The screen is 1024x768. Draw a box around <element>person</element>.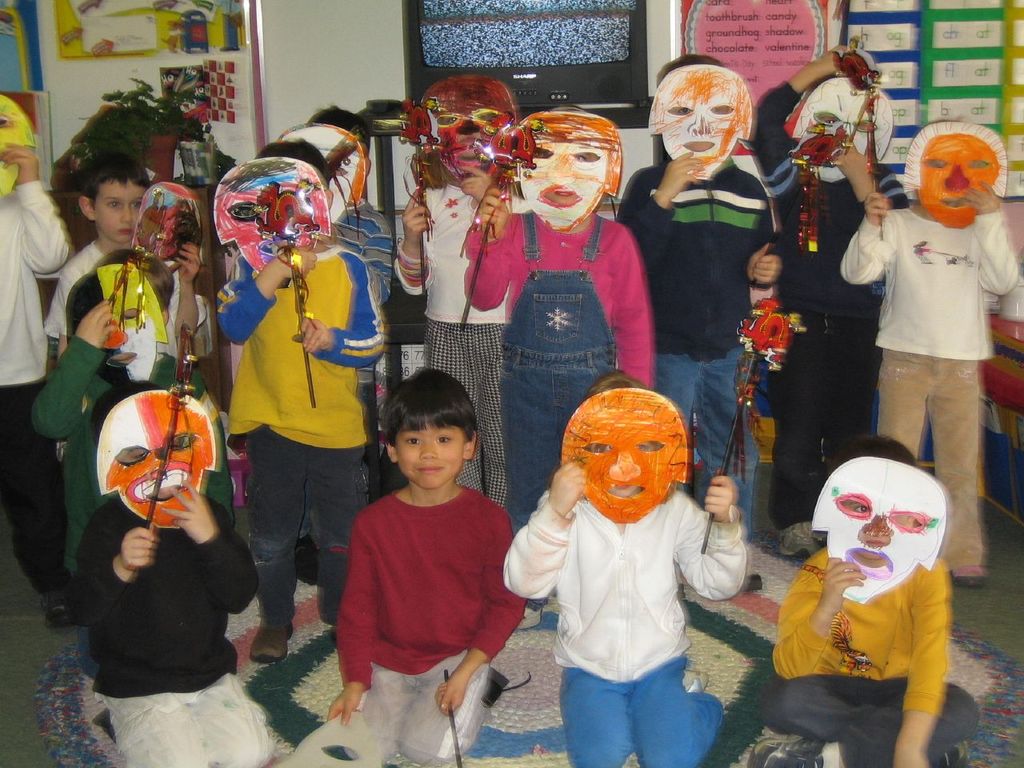
72 380 276 765.
